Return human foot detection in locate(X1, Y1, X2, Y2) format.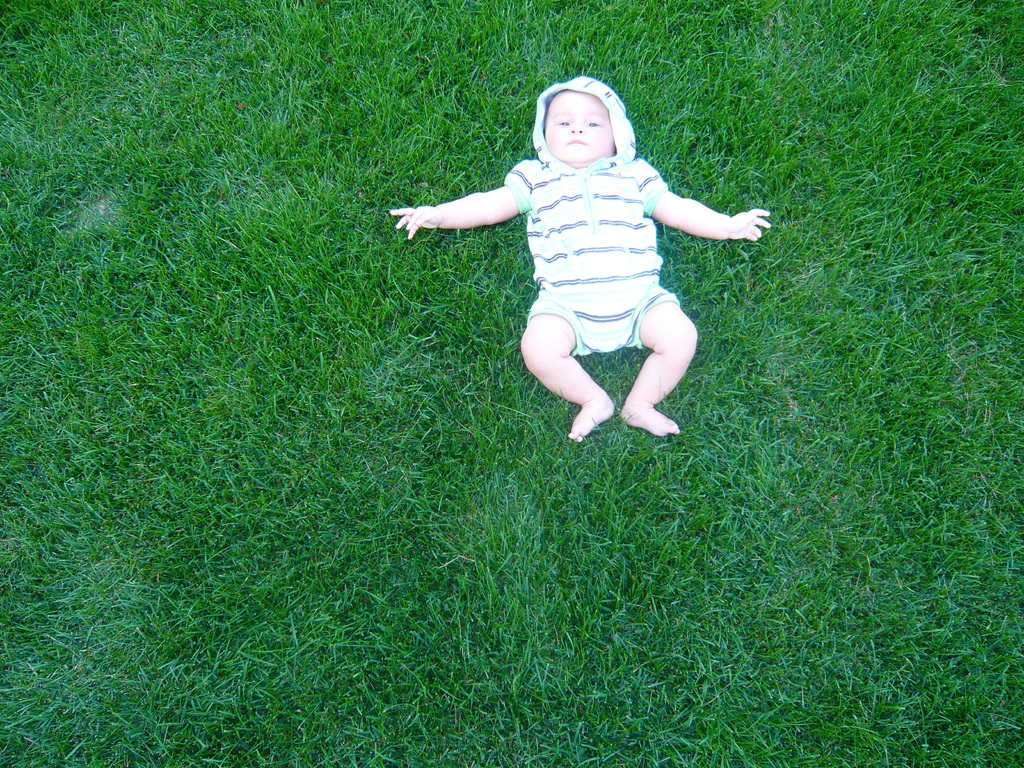
locate(617, 395, 685, 435).
